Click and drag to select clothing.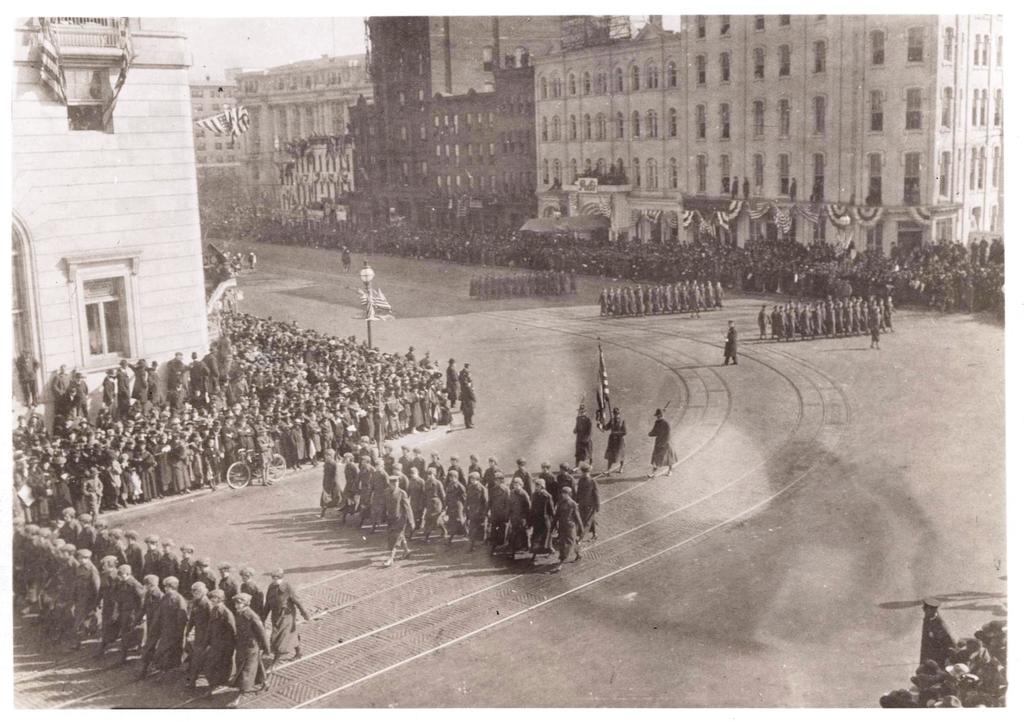
Selection: <bbox>146, 593, 193, 677</bbox>.
